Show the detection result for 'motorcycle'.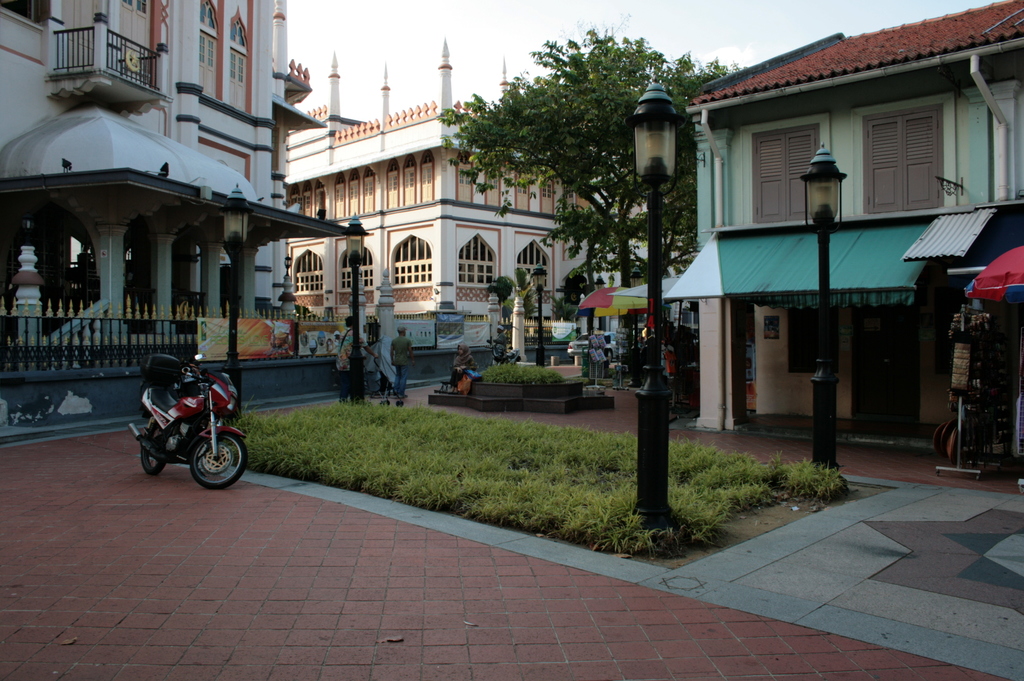
[493, 335, 524, 367].
